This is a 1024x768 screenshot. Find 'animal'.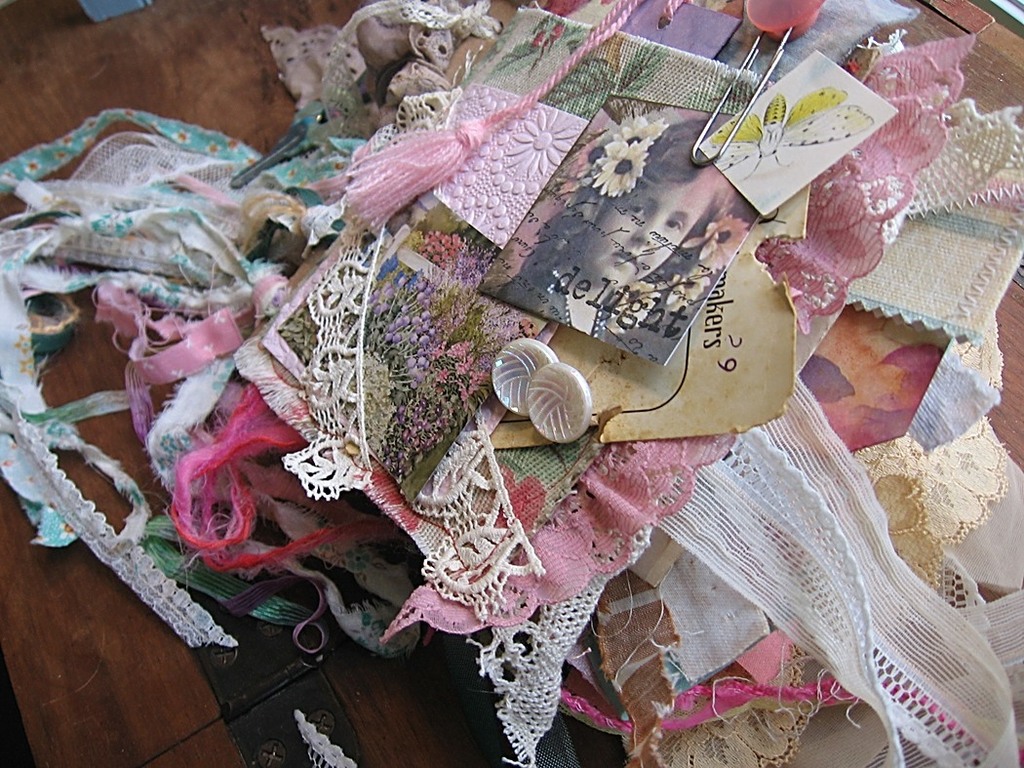
Bounding box: select_region(699, 82, 875, 182).
